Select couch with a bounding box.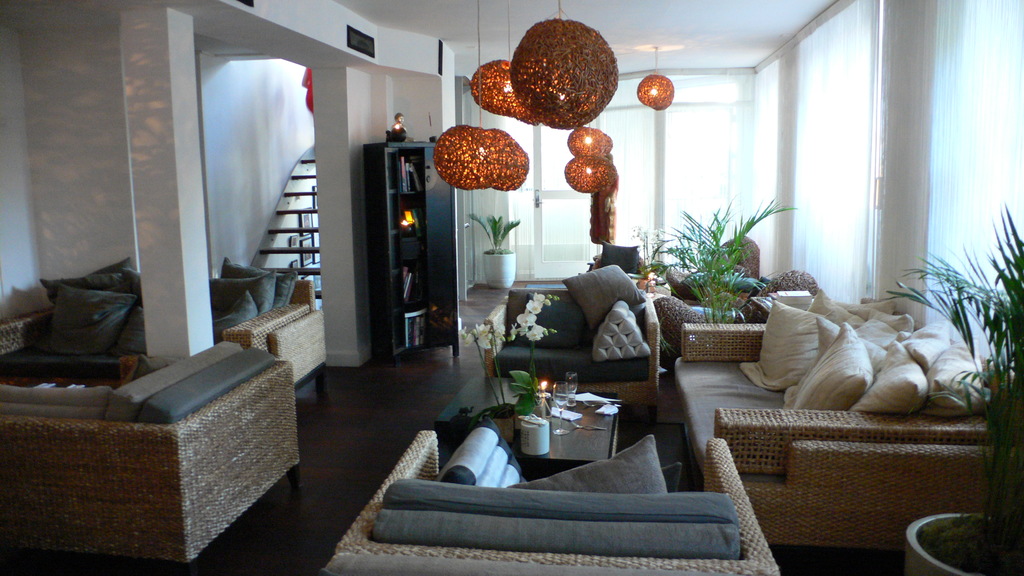
(4, 263, 152, 381).
